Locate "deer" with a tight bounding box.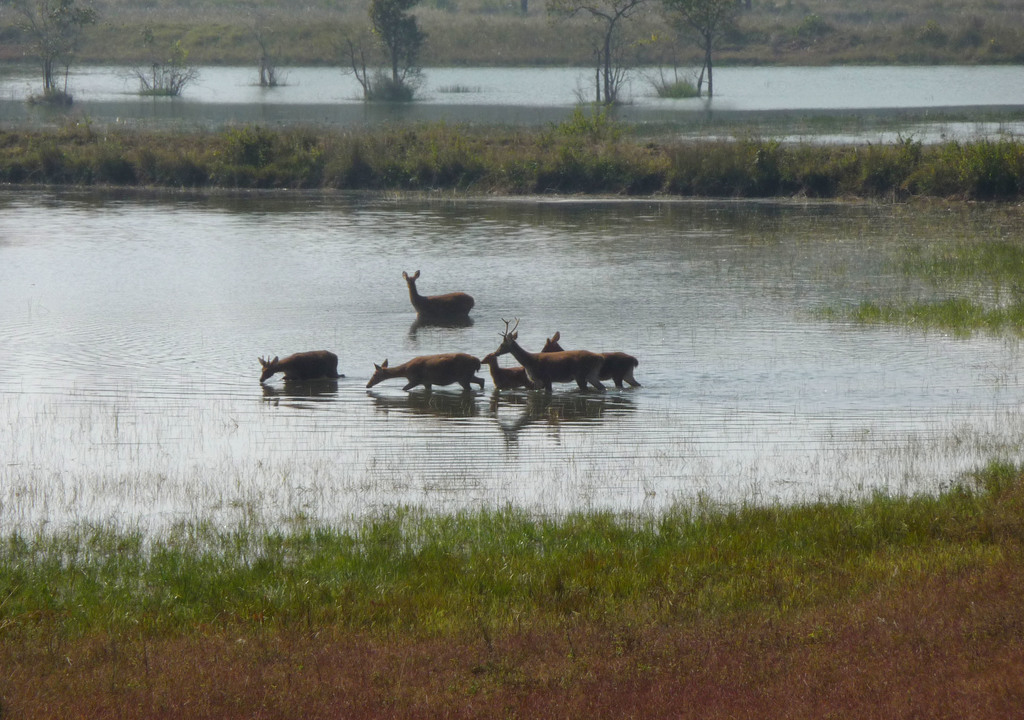
[484,352,531,406].
